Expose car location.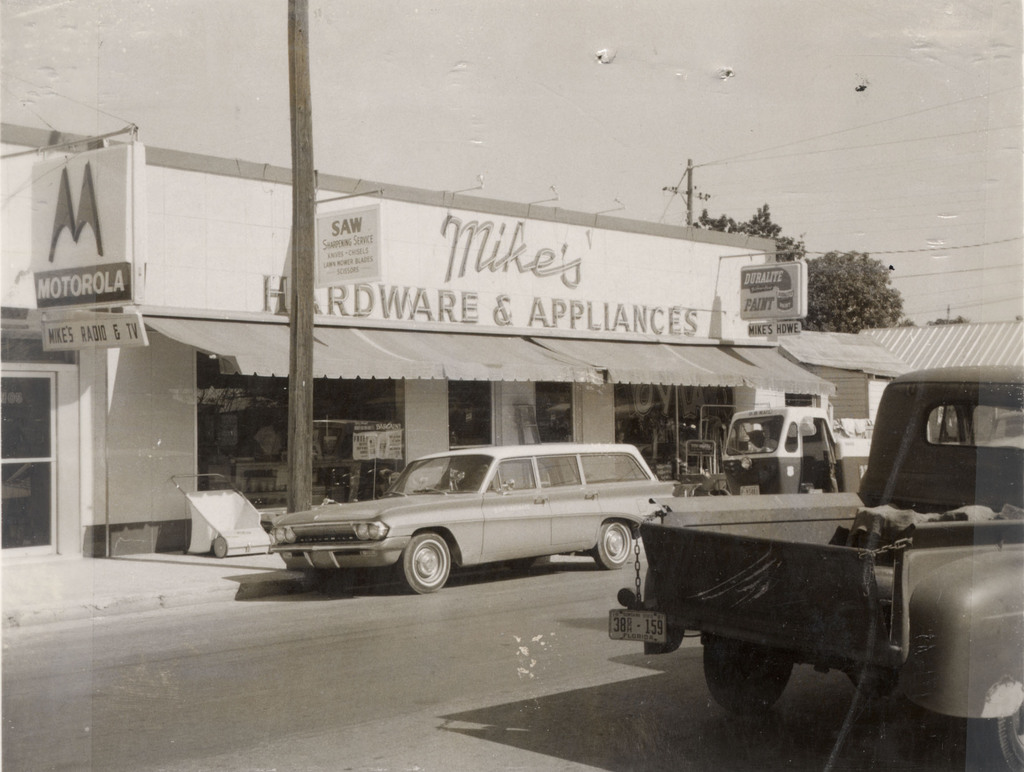
Exposed at bbox(236, 438, 684, 595).
